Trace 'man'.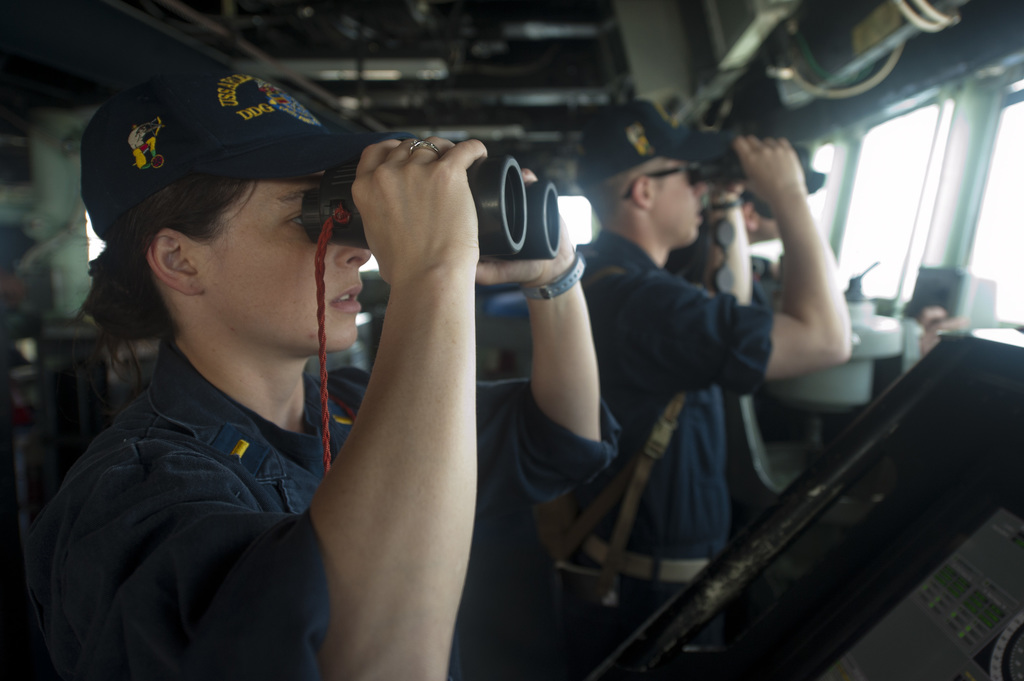
Traced to 546,99,856,678.
